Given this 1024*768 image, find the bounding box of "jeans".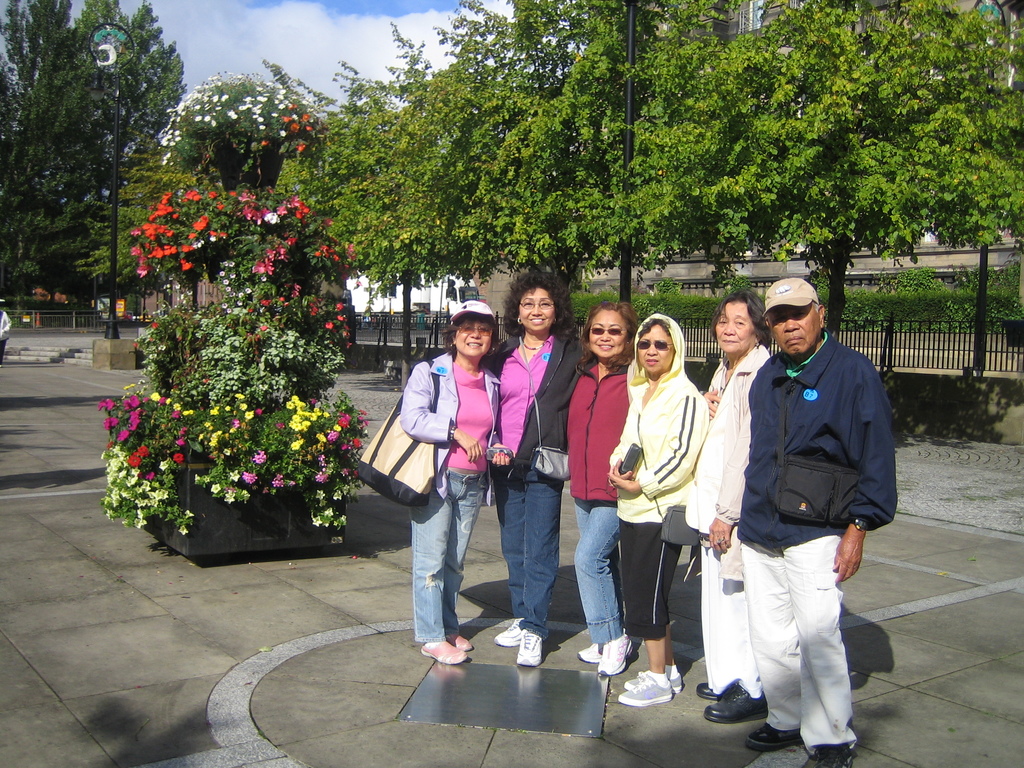
(x1=583, y1=497, x2=651, y2=659).
